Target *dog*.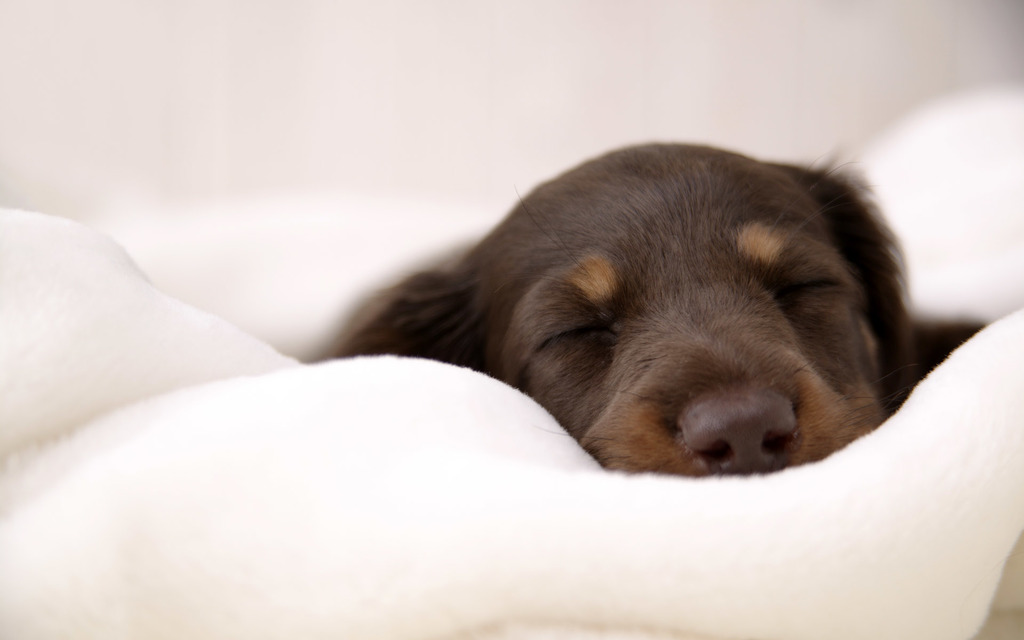
Target region: 305, 139, 922, 476.
